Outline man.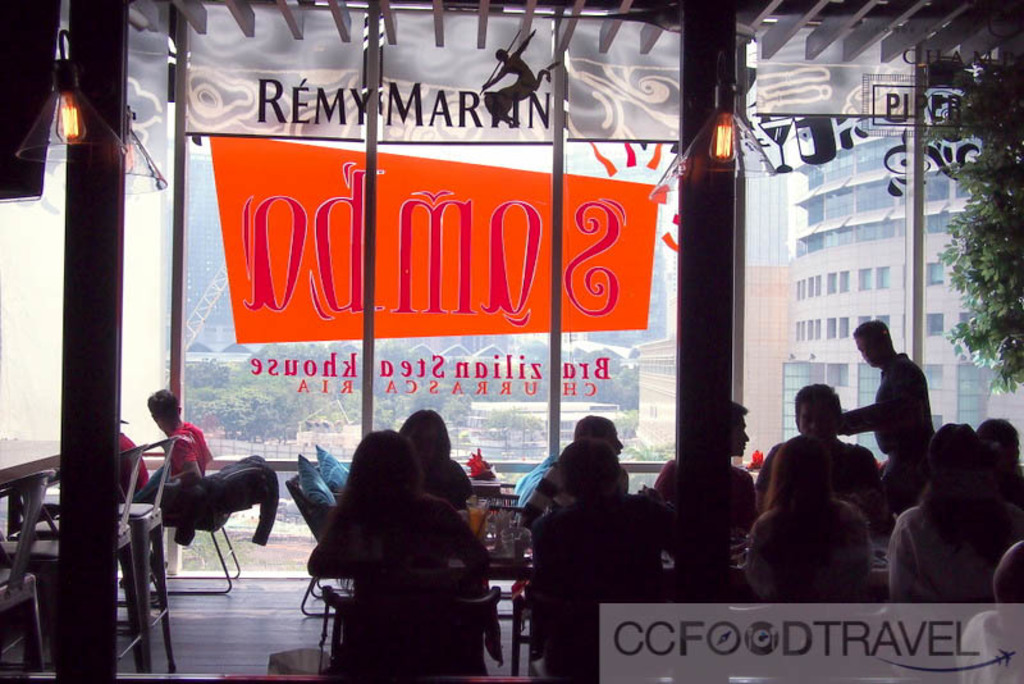
Outline: (649, 398, 763, 537).
